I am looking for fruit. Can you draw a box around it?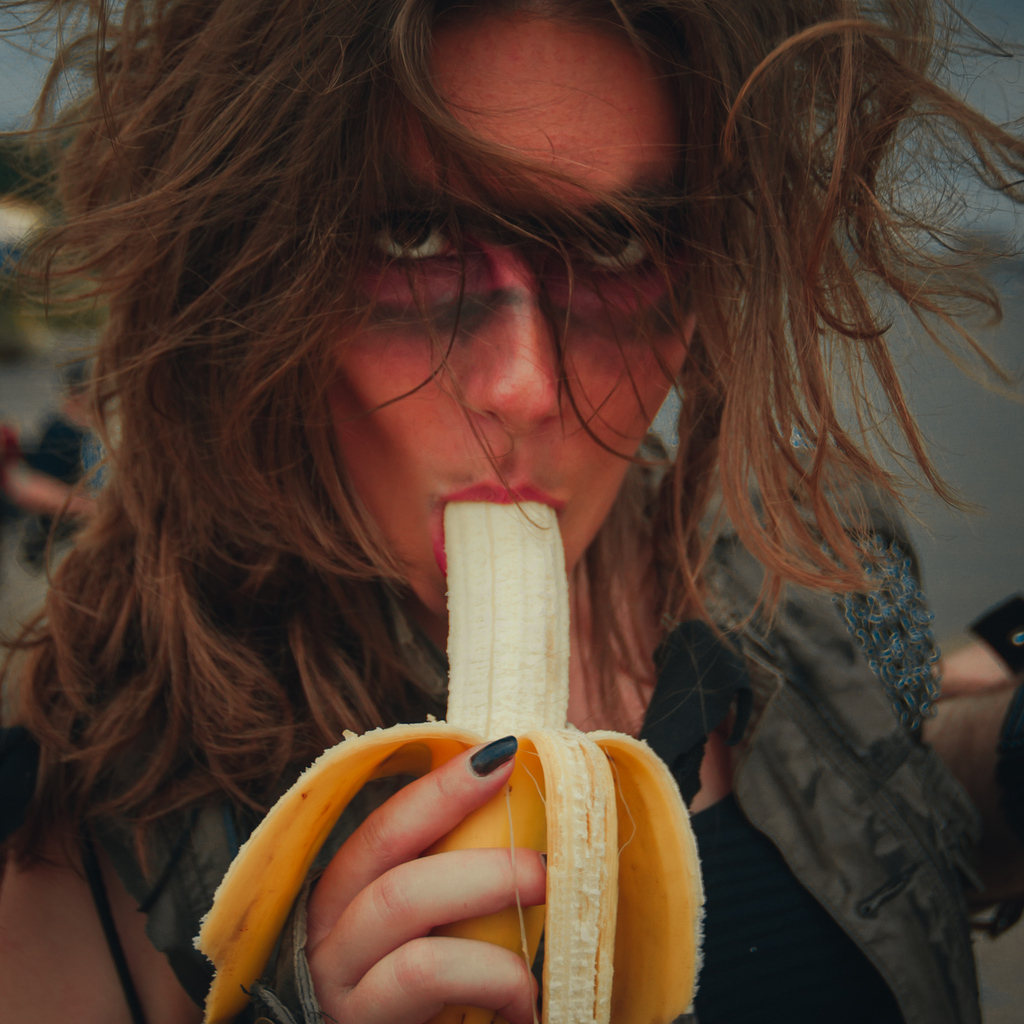
Sure, the bounding box is region(189, 500, 705, 1023).
